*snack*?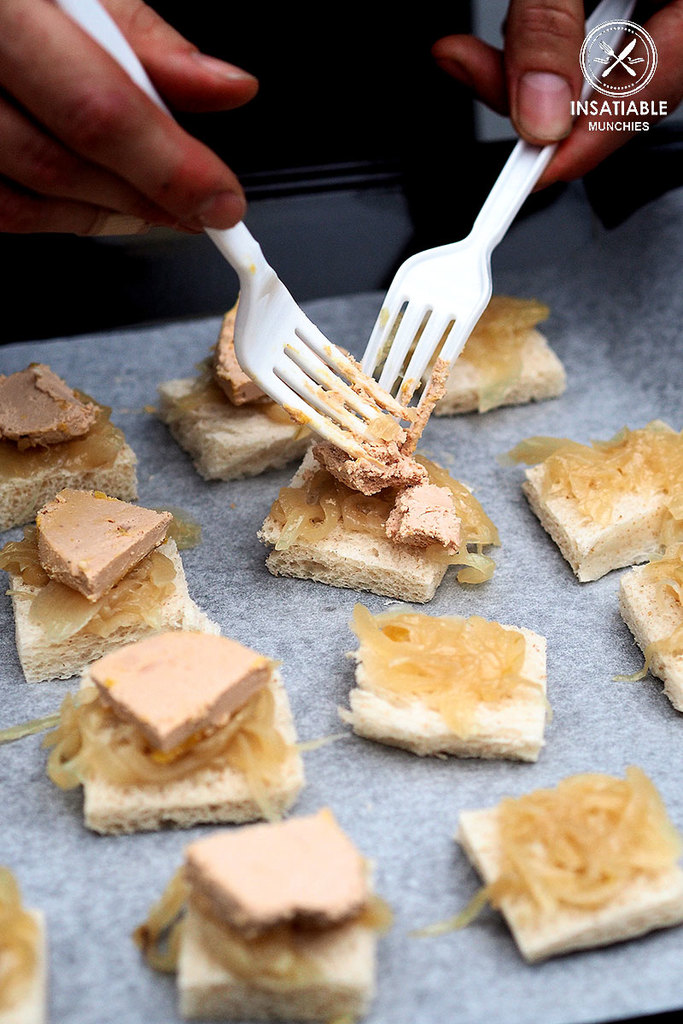
[left=0, top=358, right=136, bottom=537]
